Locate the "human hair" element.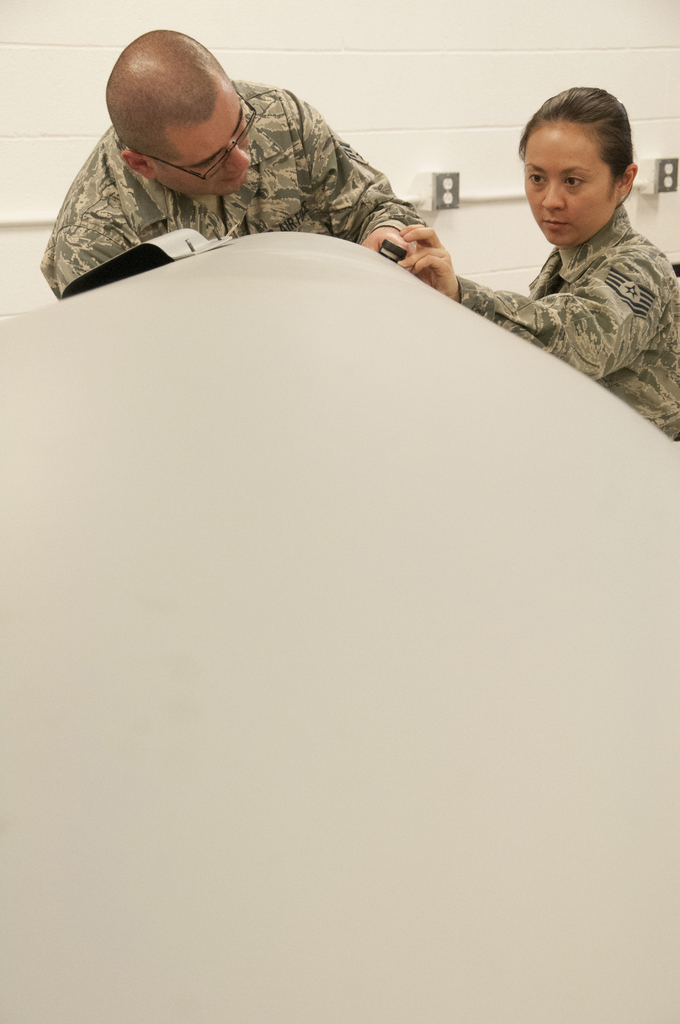
Element bbox: <bbox>108, 29, 227, 162</bbox>.
